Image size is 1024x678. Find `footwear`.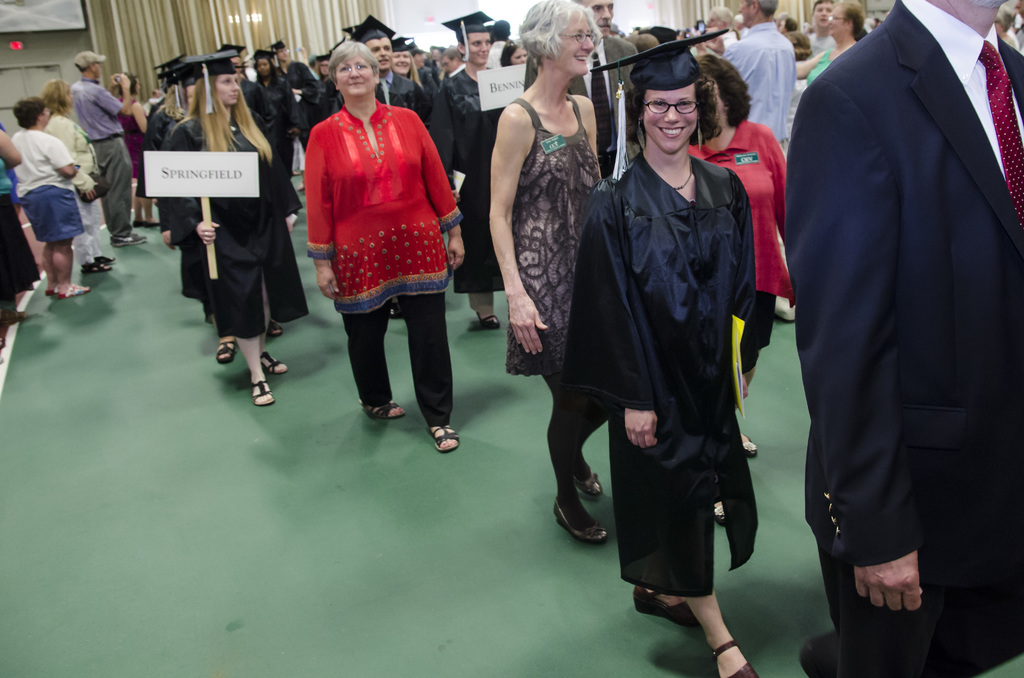
bbox=[81, 259, 109, 271].
